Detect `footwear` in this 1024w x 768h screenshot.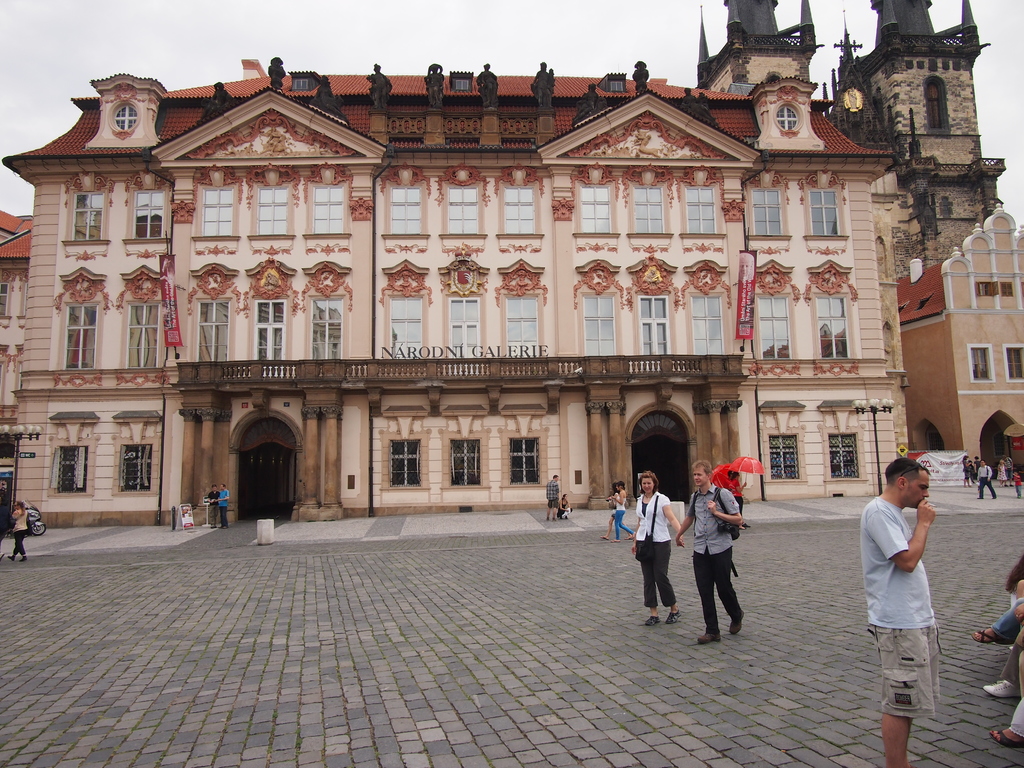
Detection: <region>610, 539, 619, 543</region>.
